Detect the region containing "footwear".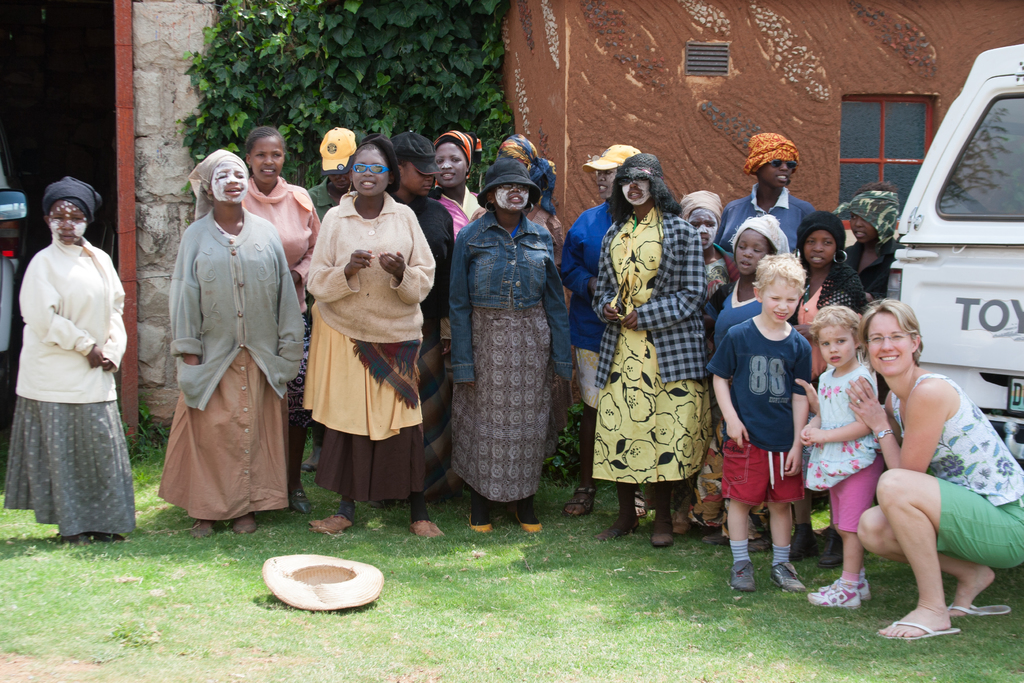
{"x1": 58, "y1": 523, "x2": 97, "y2": 550}.
